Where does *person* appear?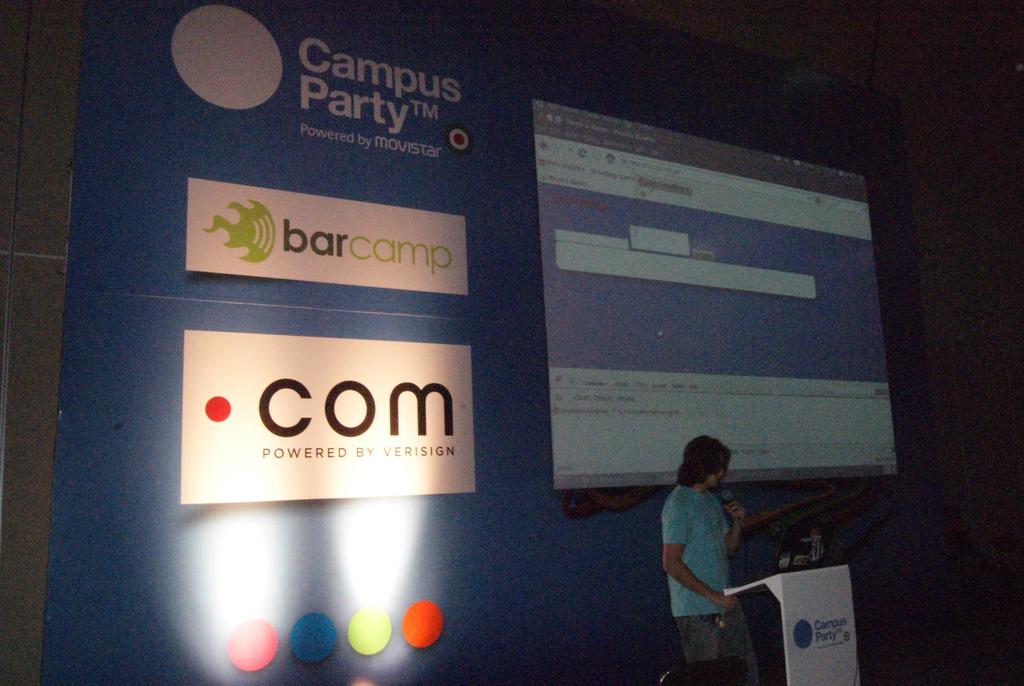
Appears at (x1=661, y1=436, x2=766, y2=685).
